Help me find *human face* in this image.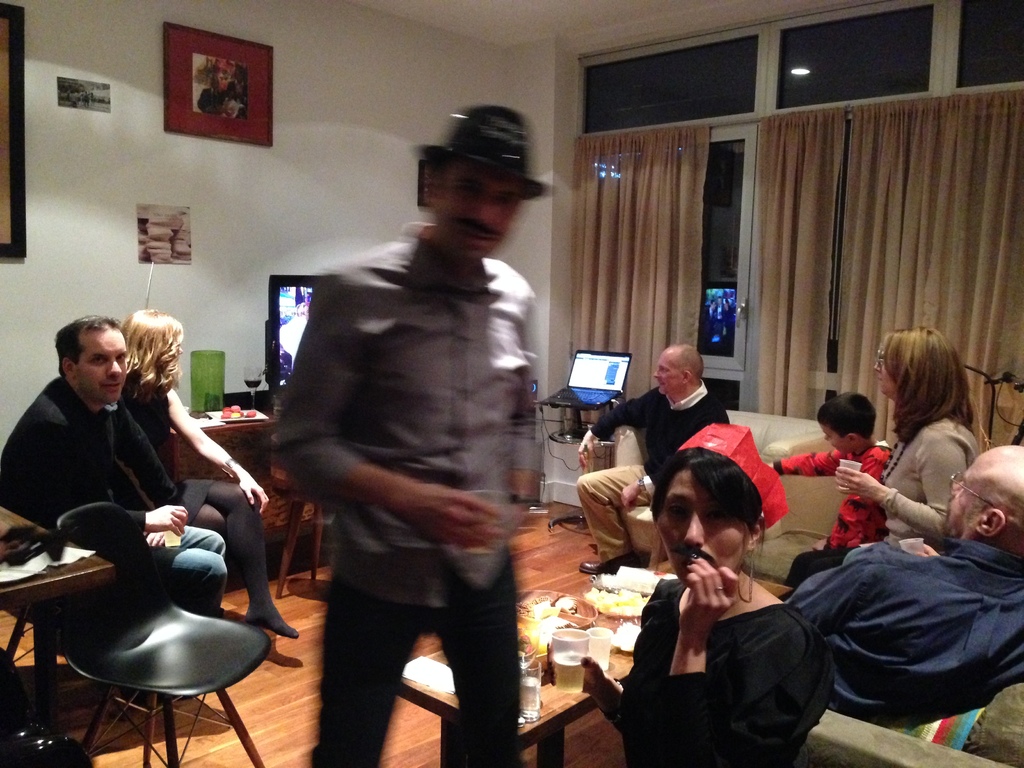
Found it: bbox=(821, 419, 850, 454).
